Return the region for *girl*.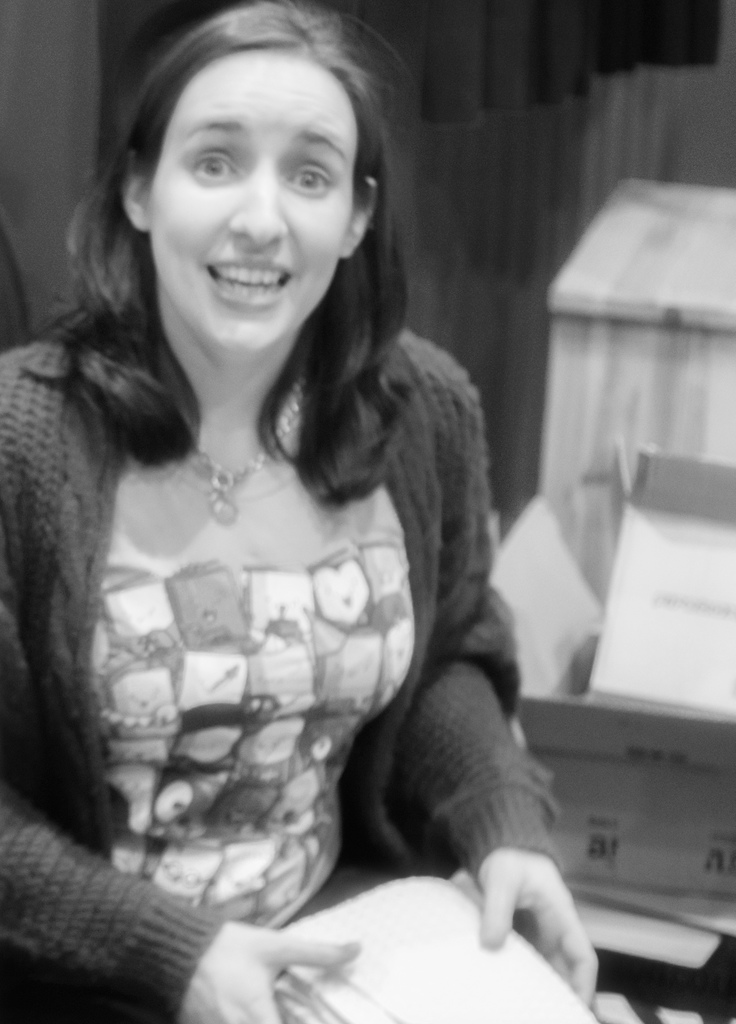
(left=0, top=1, right=595, bottom=1022).
